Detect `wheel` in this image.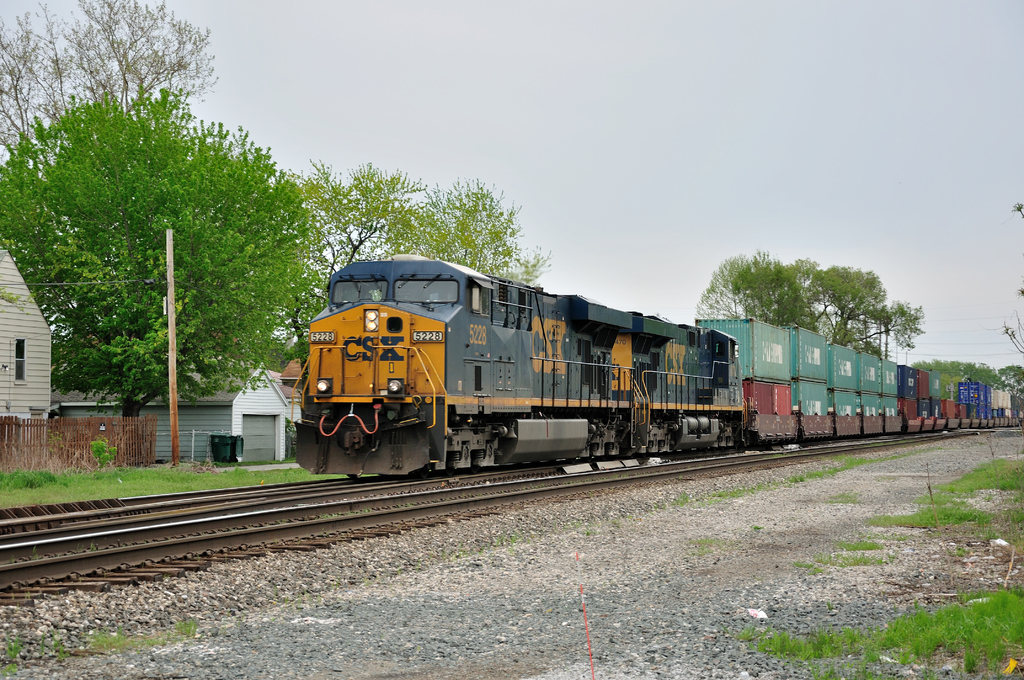
Detection: box(413, 465, 431, 483).
